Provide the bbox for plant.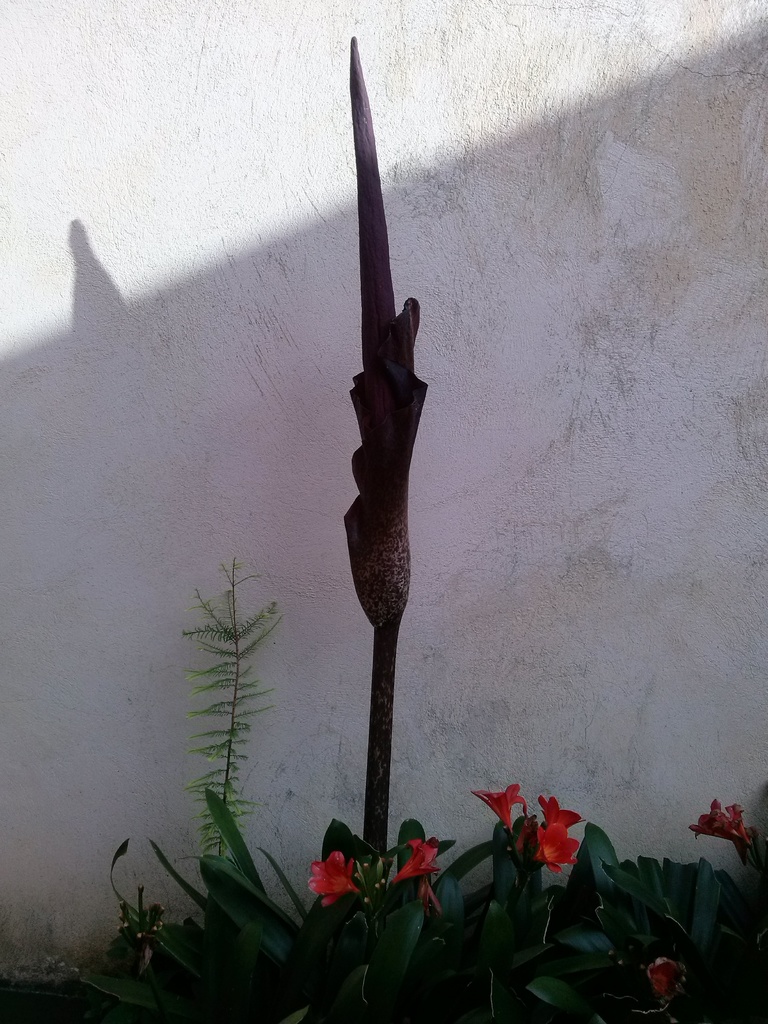
339/33/429/853.
